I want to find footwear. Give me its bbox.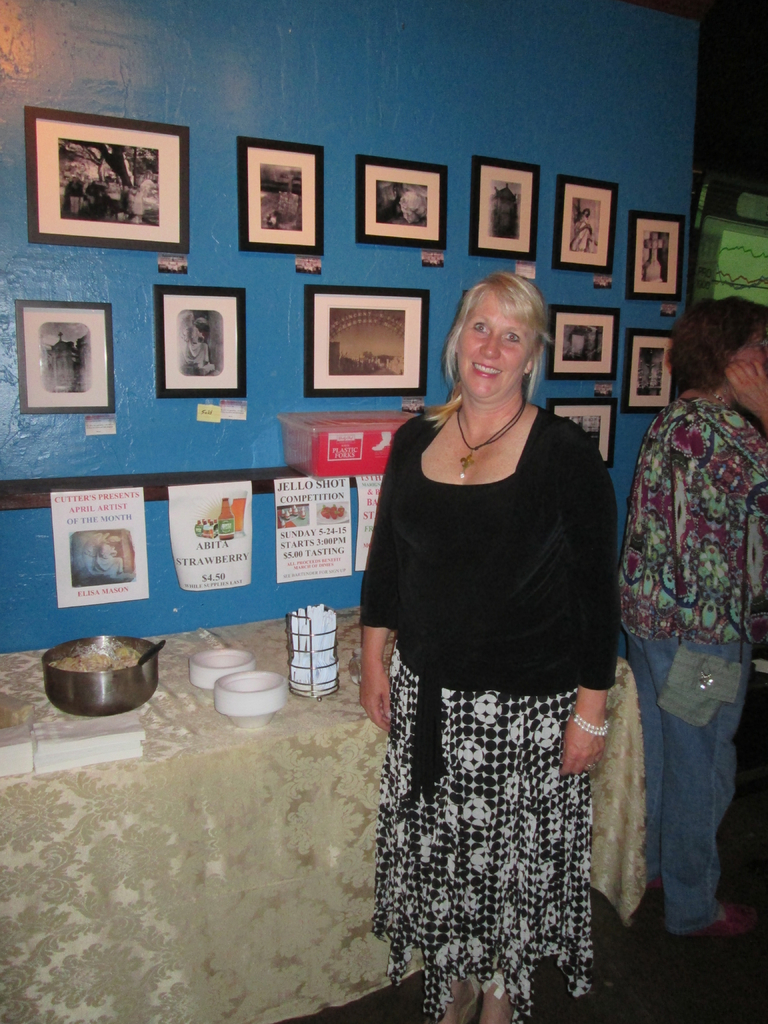
457:973:478:1023.
